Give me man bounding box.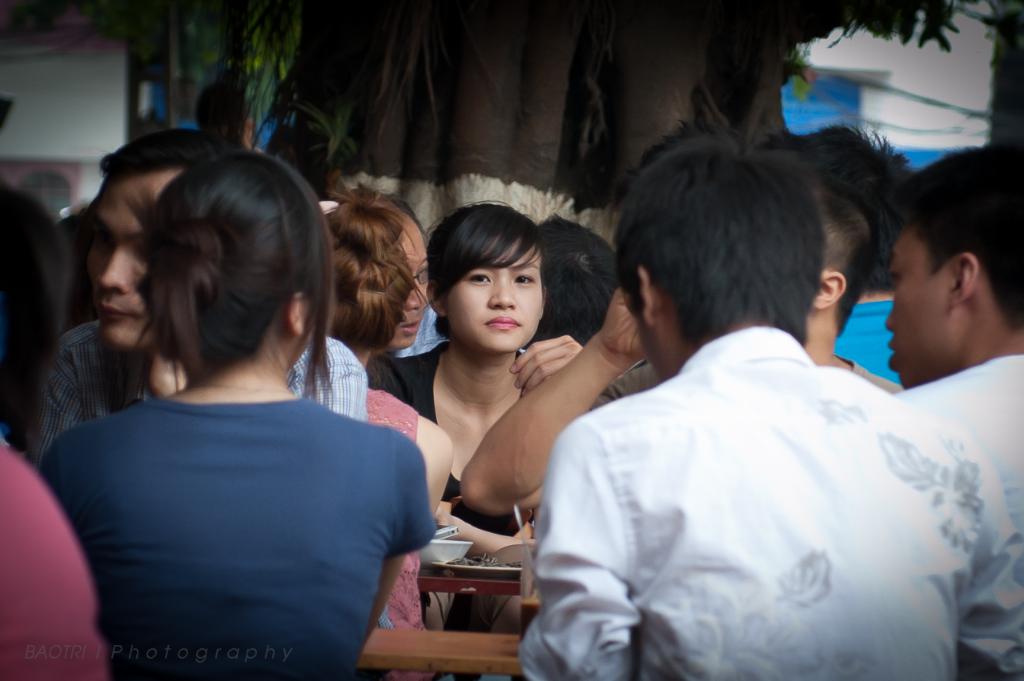
<box>360,190,436,356</box>.
